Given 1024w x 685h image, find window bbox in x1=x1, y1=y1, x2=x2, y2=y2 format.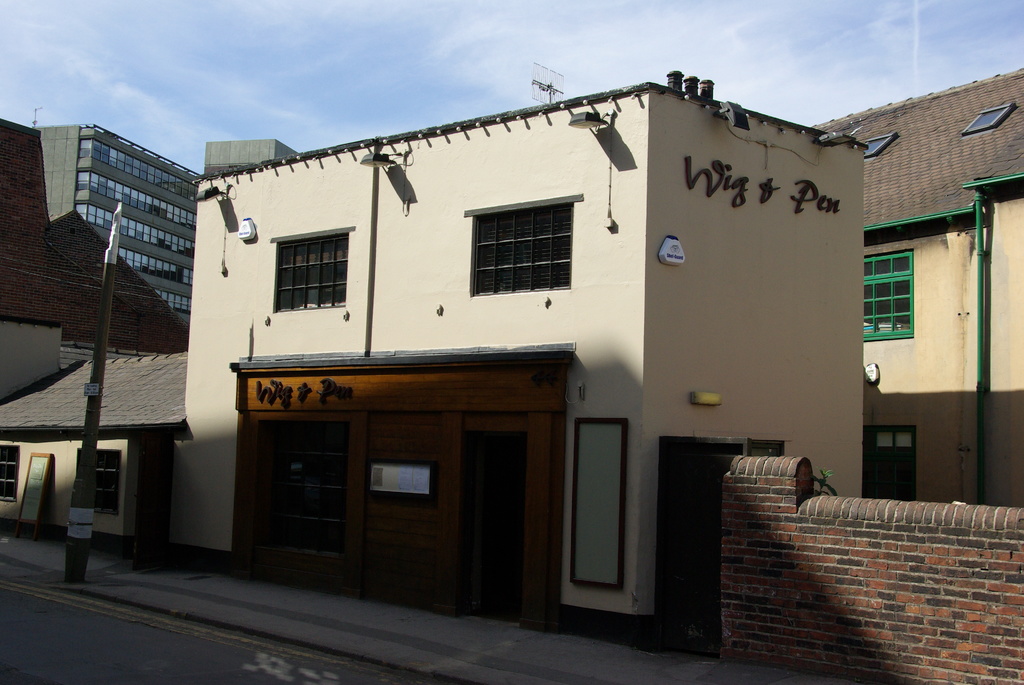
x1=860, y1=136, x2=896, y2=164.
